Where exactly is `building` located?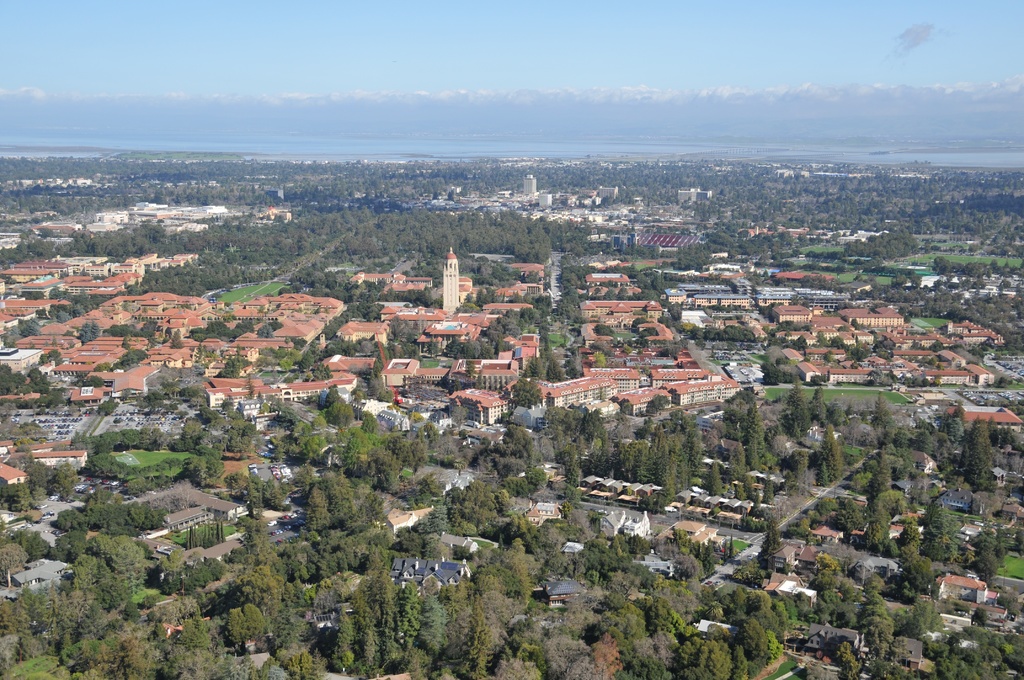
Its bounding box is (left=29, top=295, right=345, bottom=406).
